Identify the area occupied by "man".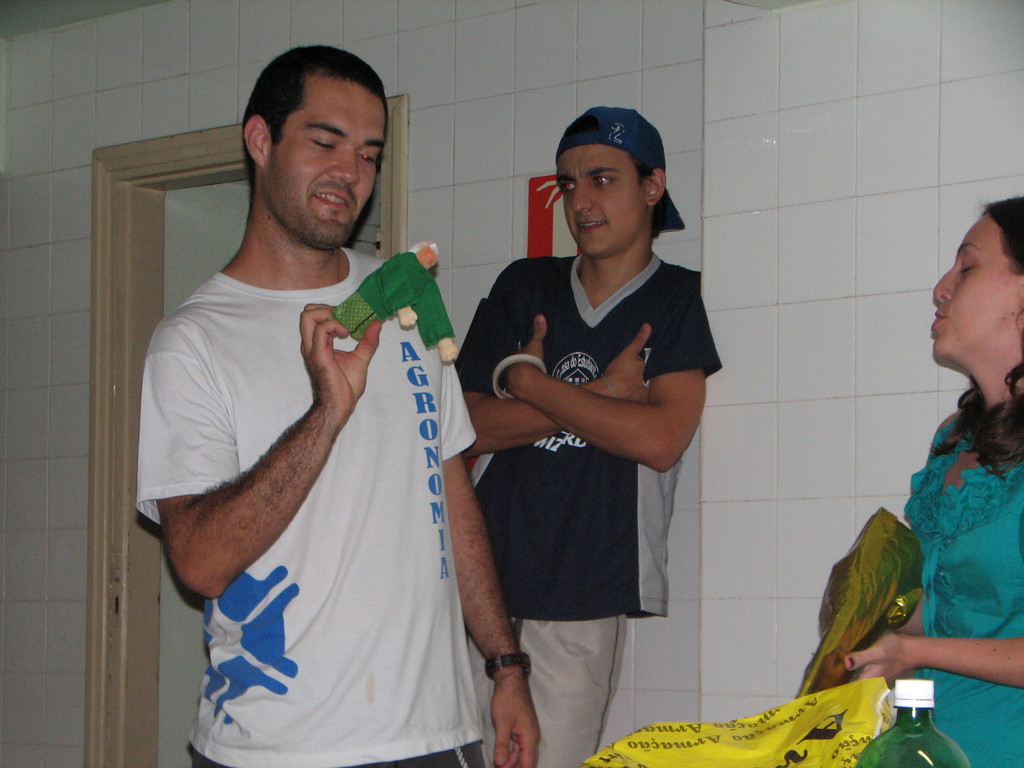
Area: (455,109,717,767).
